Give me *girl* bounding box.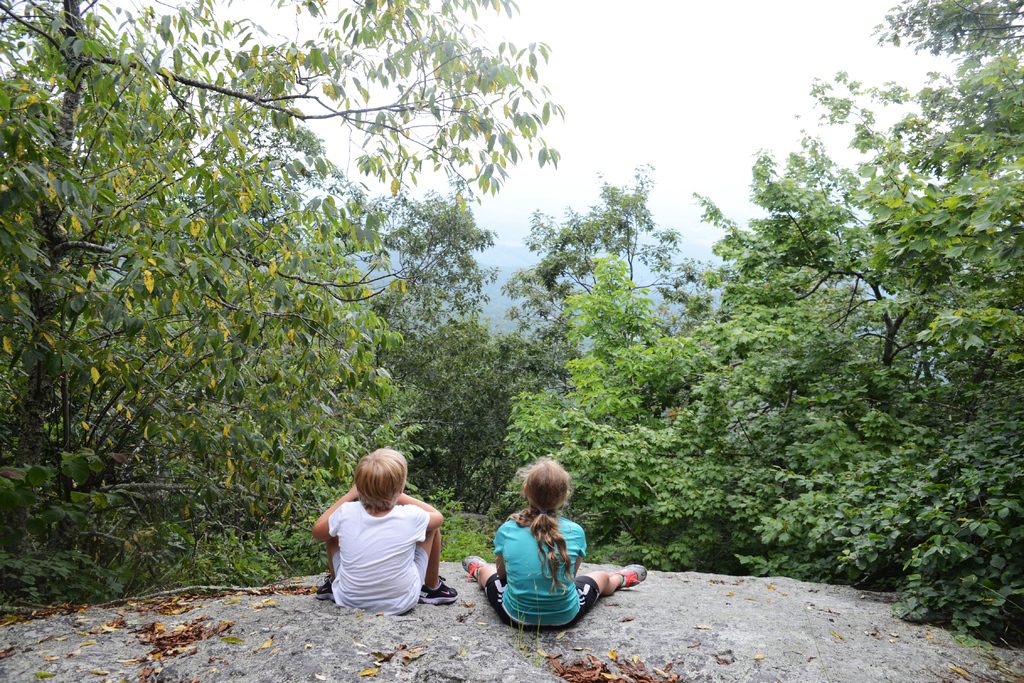
{"x1": 460, "y1": 459, "x2": 646, "y2": 632}.
